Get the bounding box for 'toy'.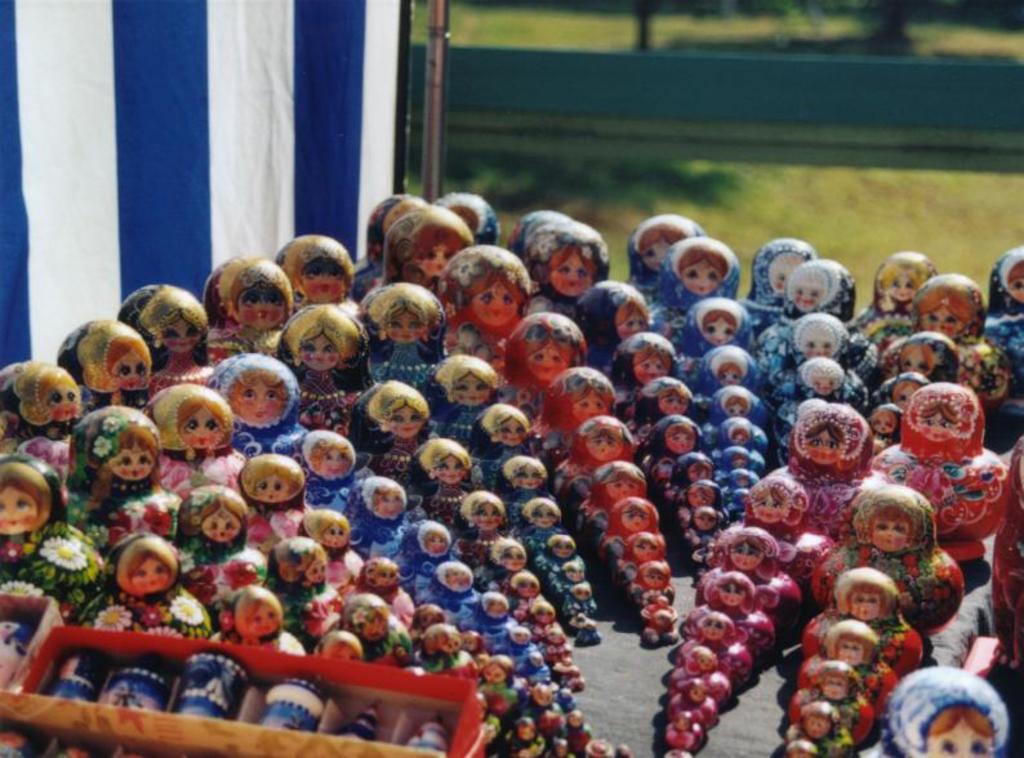
Rect(396, 436, 482, 527).
